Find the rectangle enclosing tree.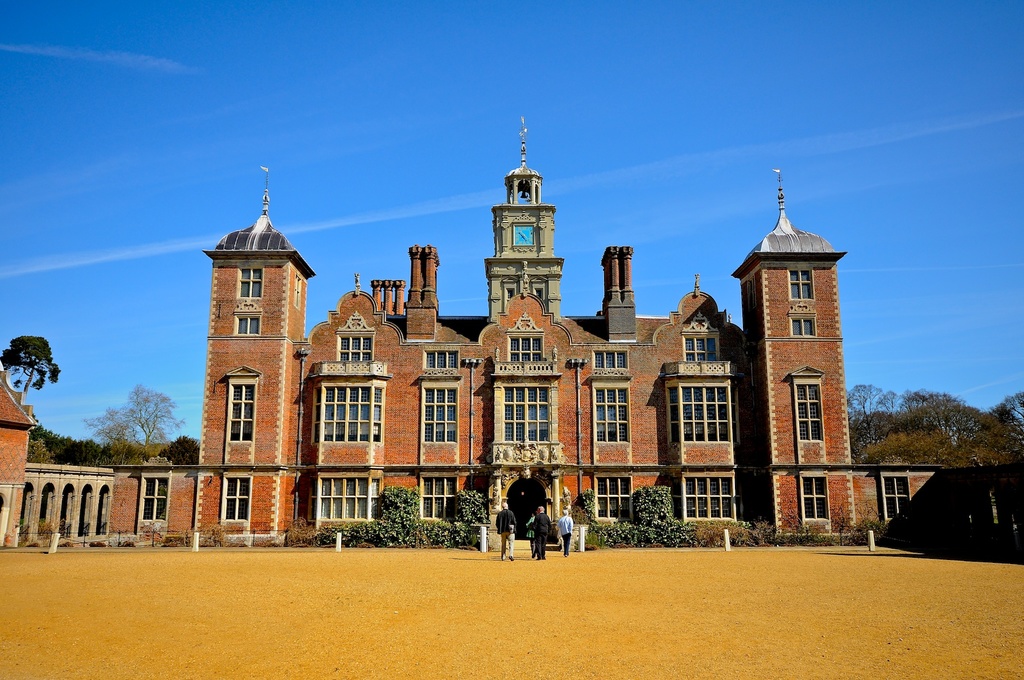
[79,384,202,466].
